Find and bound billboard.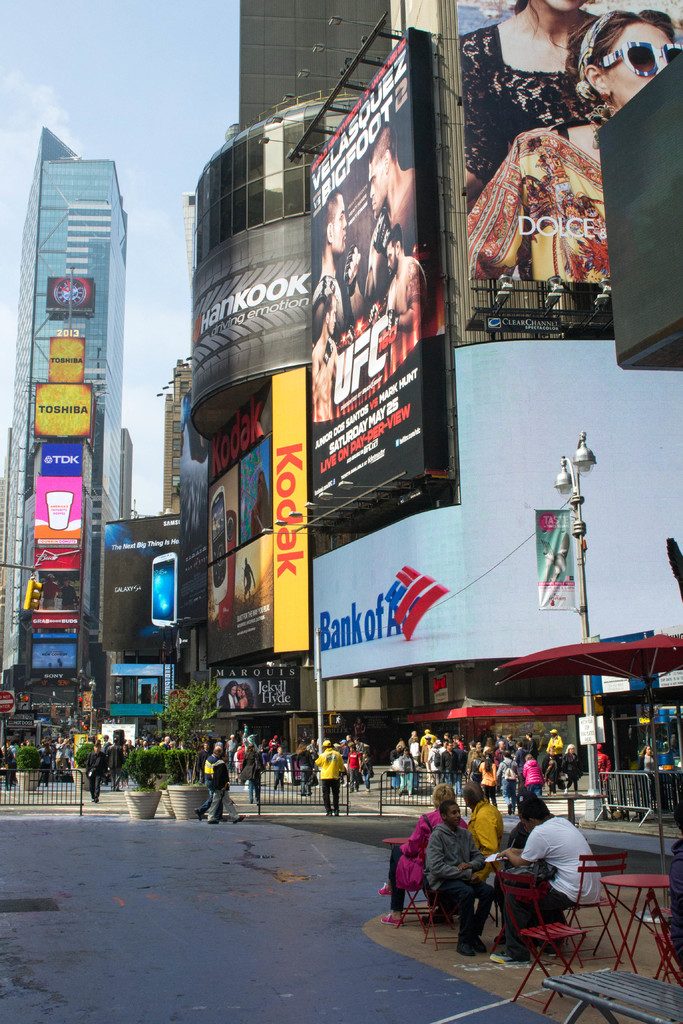
Bound: 45/333/88/383.
